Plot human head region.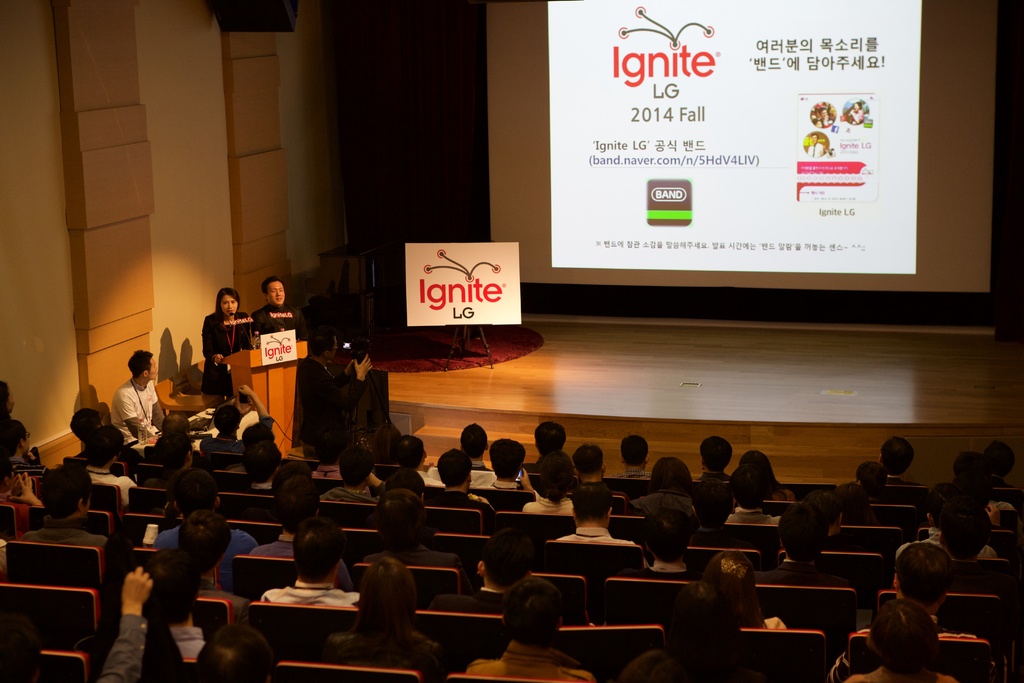
Plotted at box=[312, 433, 339, 462].
